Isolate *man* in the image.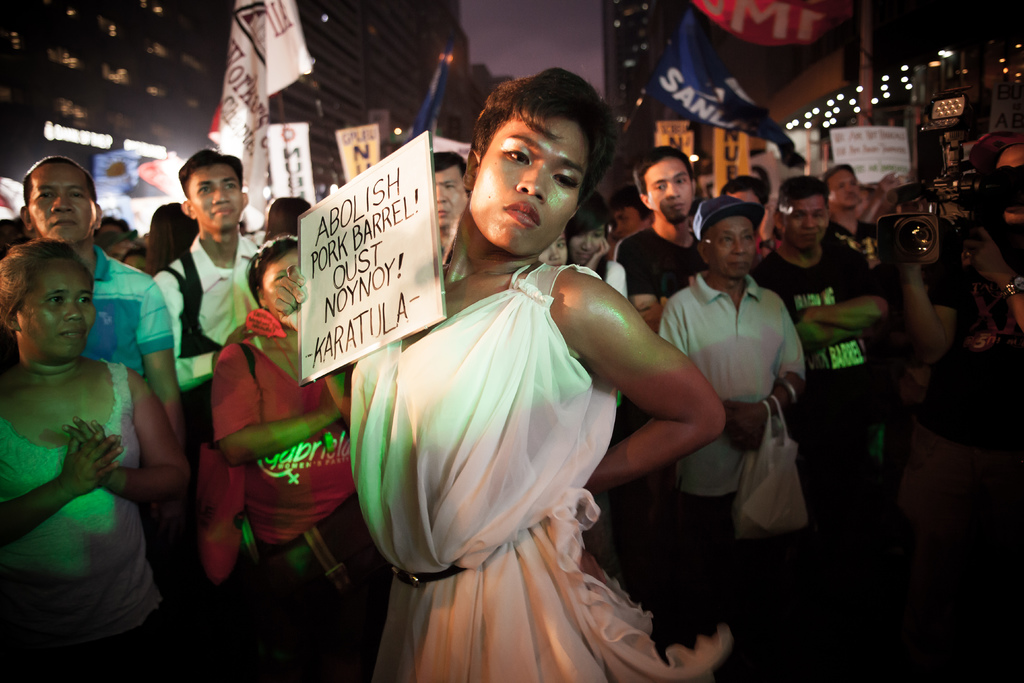
Isolated region: [left=744, top=177, right=892, bottom=559].
